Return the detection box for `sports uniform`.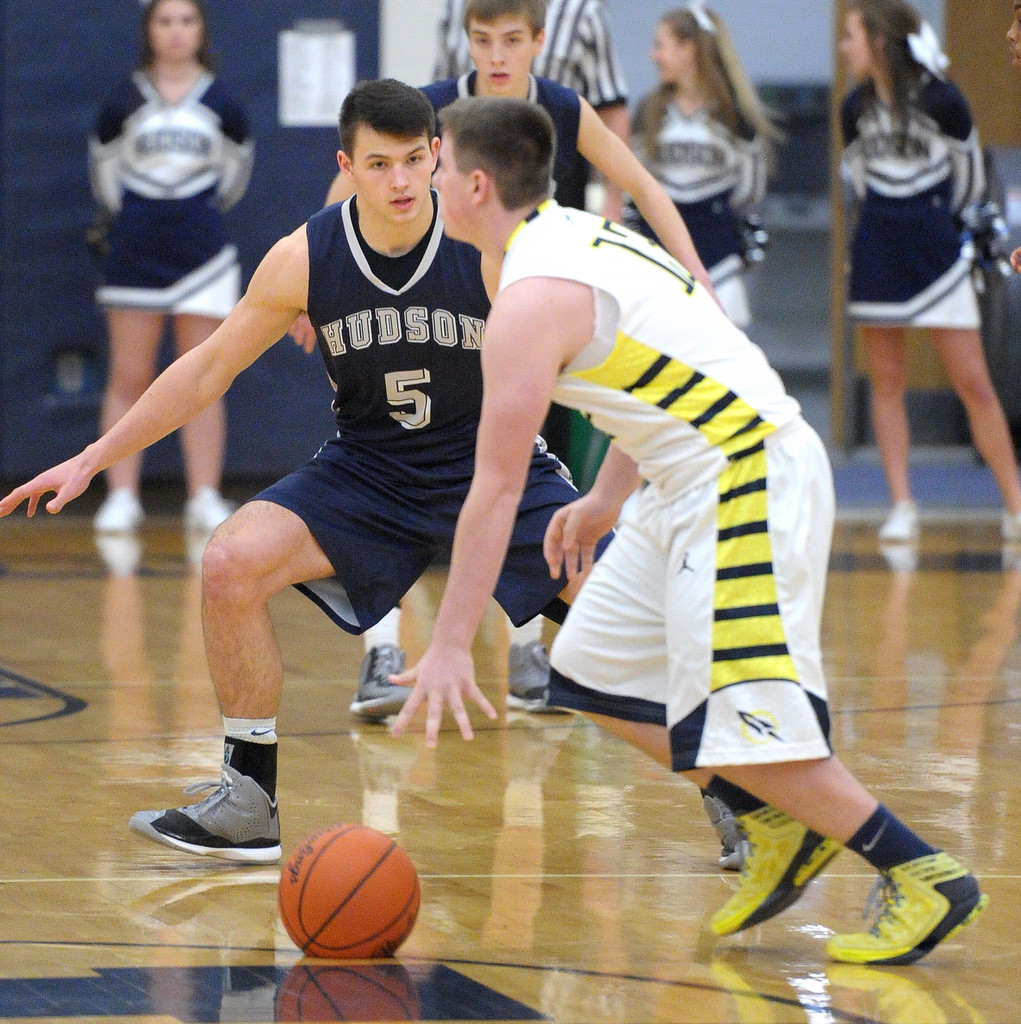
box(422, 0, 638, 125).
